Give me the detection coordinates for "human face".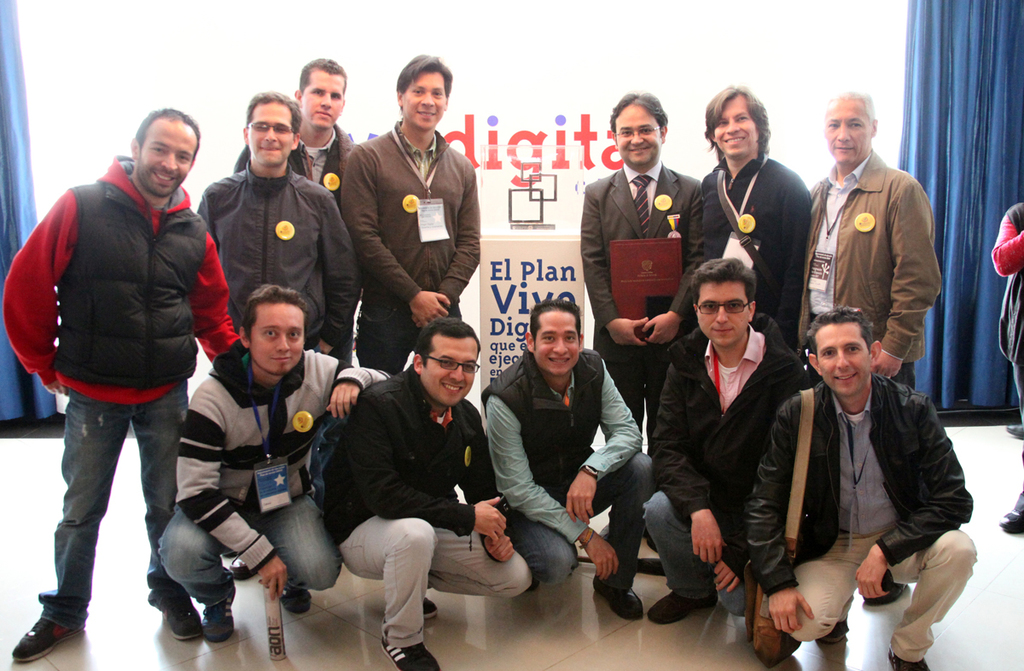
{"left": 694, "top": 280, "right": 752, "bottom": 346}.
